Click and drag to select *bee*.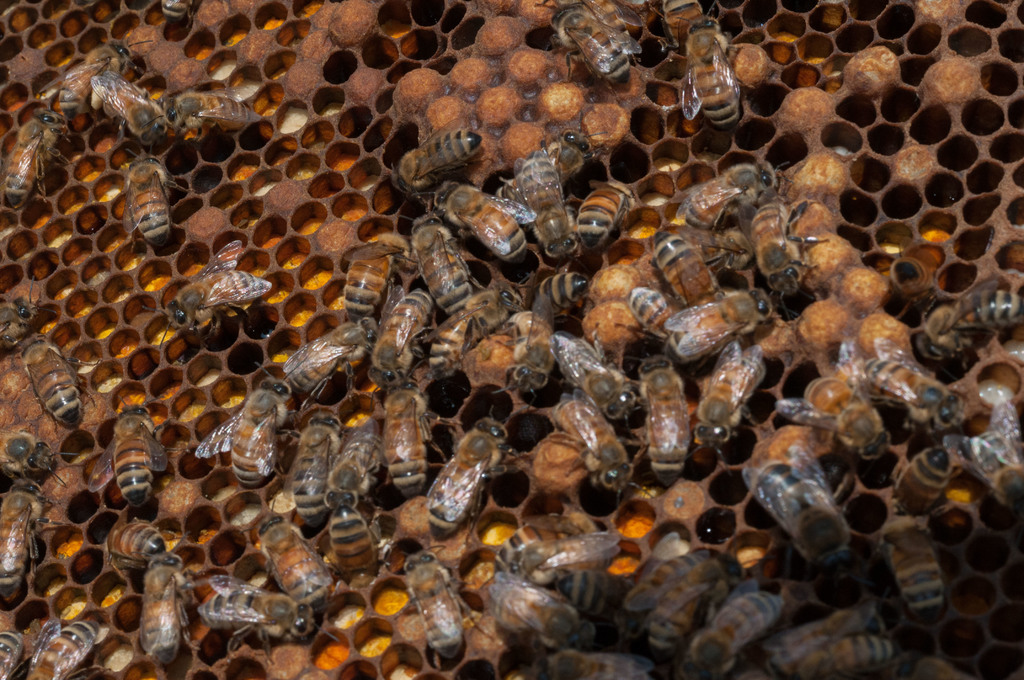
Selection: x1=740 y1=188 x2=822 y2=300.
